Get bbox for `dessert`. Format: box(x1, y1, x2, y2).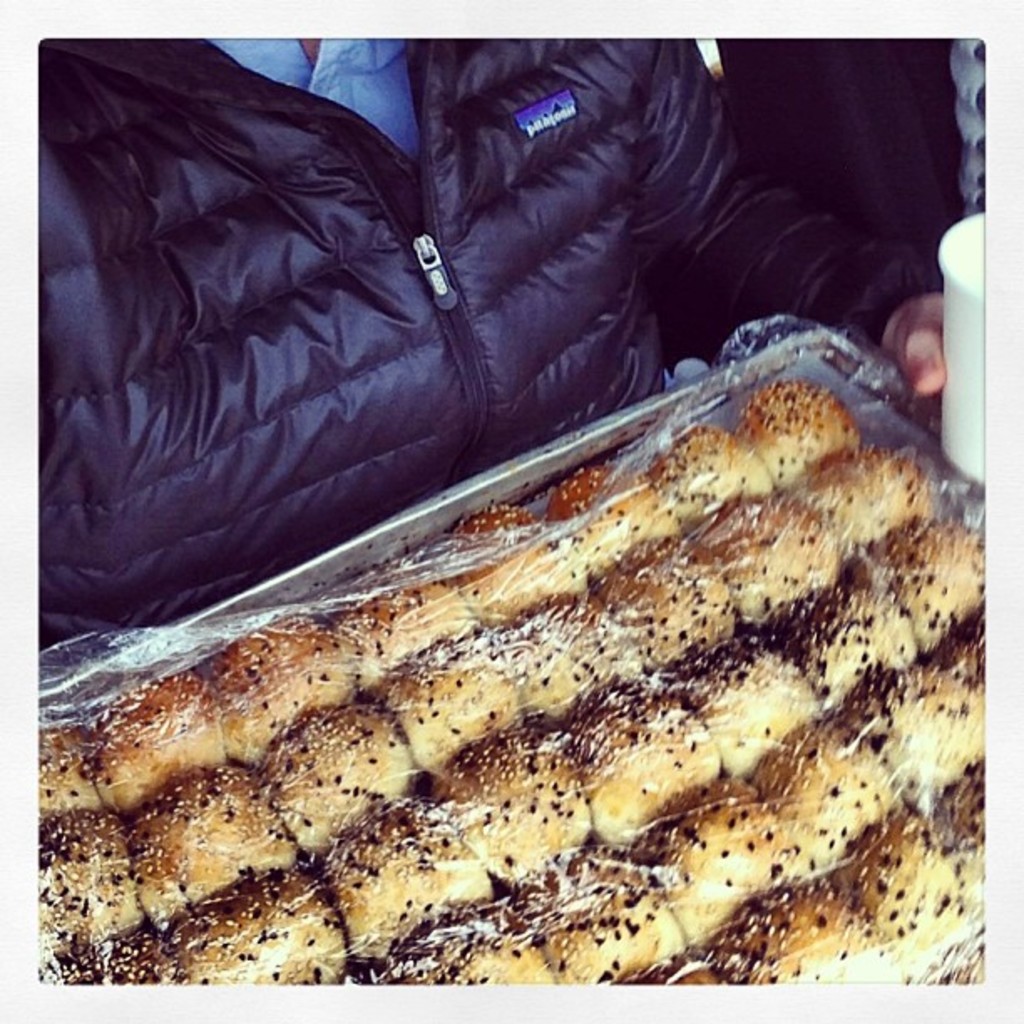
box(169, 868, 353, 986).
